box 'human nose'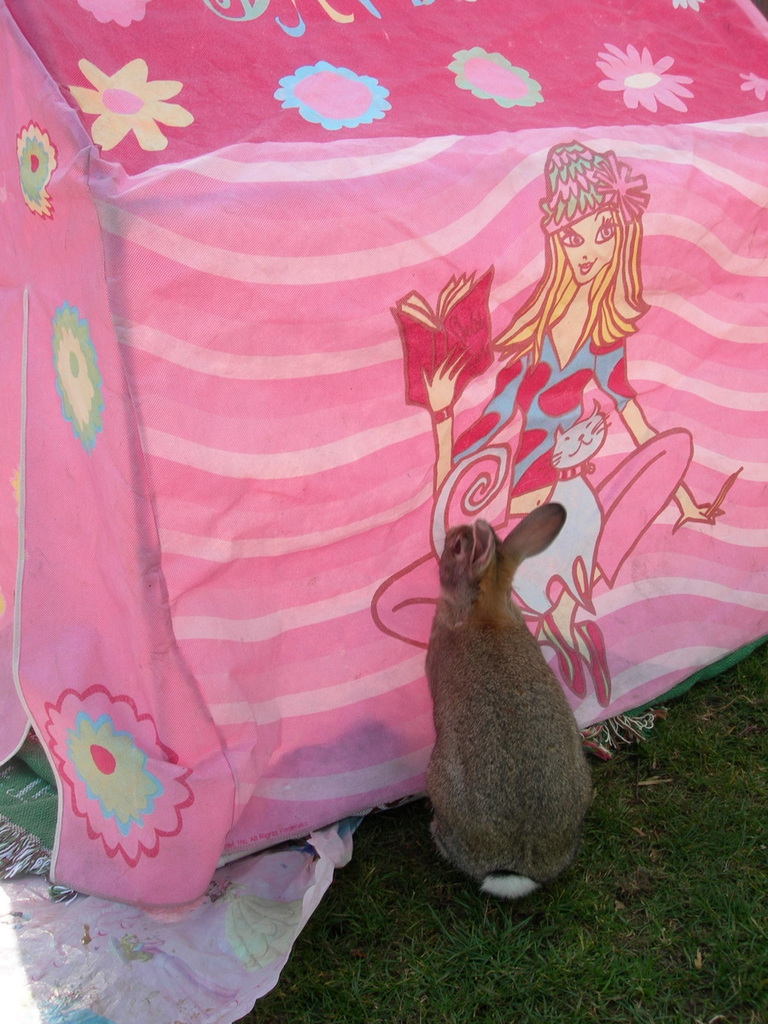
574:242:599:265
